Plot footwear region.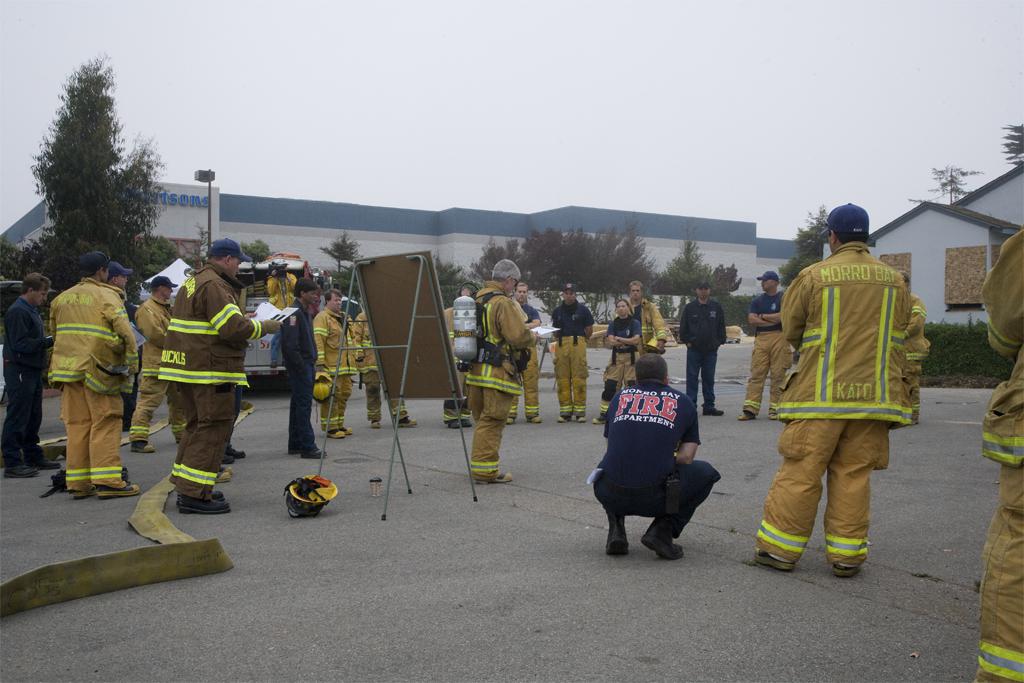
Plotted at left=643, top=514, right=682, bottom=554.
